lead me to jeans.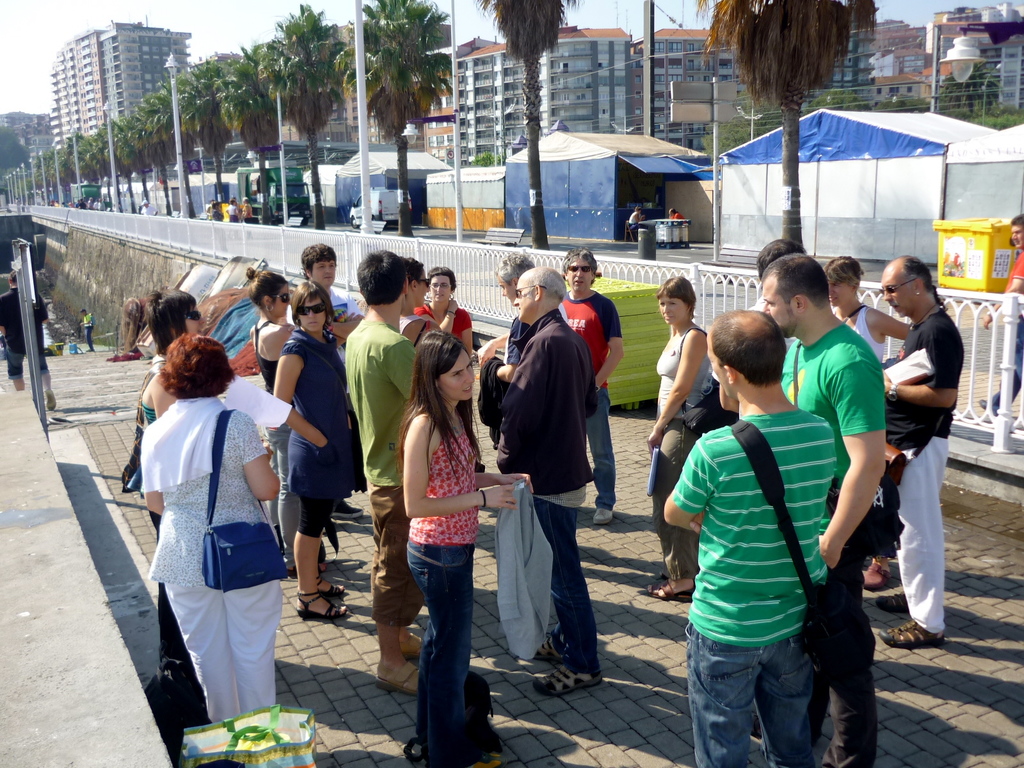
Lead to locate(687, 619, 802, 767).
